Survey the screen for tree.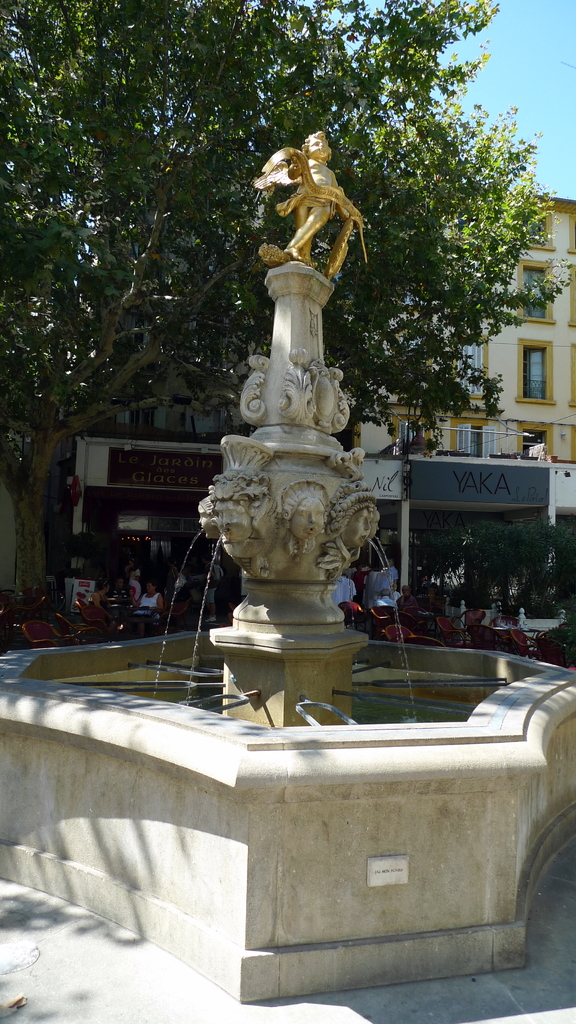
Survey found: [44, 50, 564, 646].
